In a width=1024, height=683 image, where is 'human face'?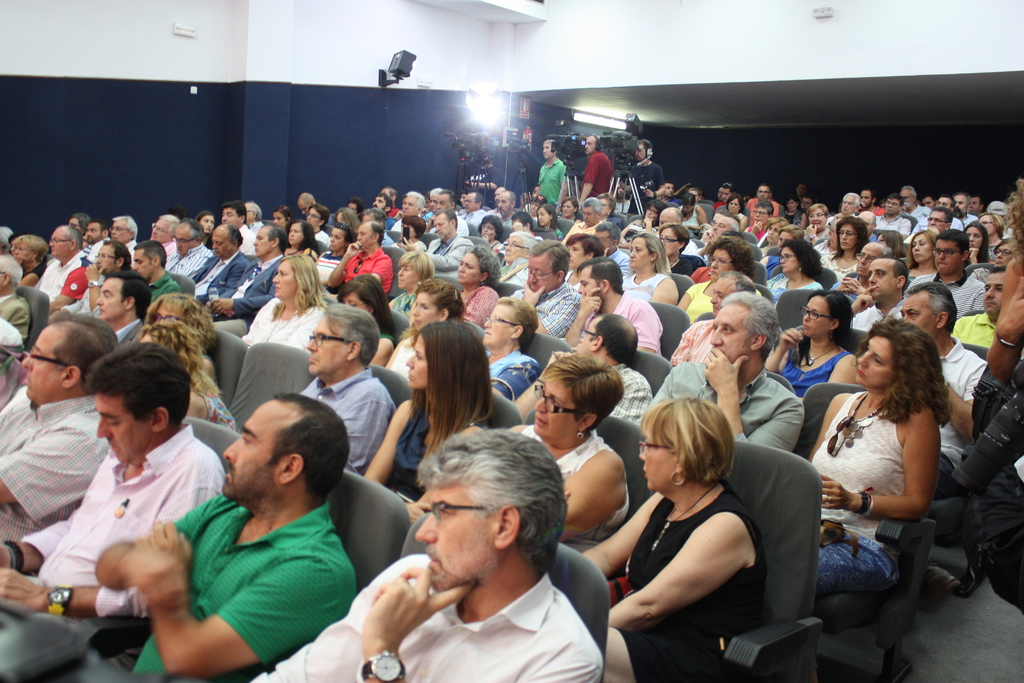
detection(509, 219, 518, 231).
